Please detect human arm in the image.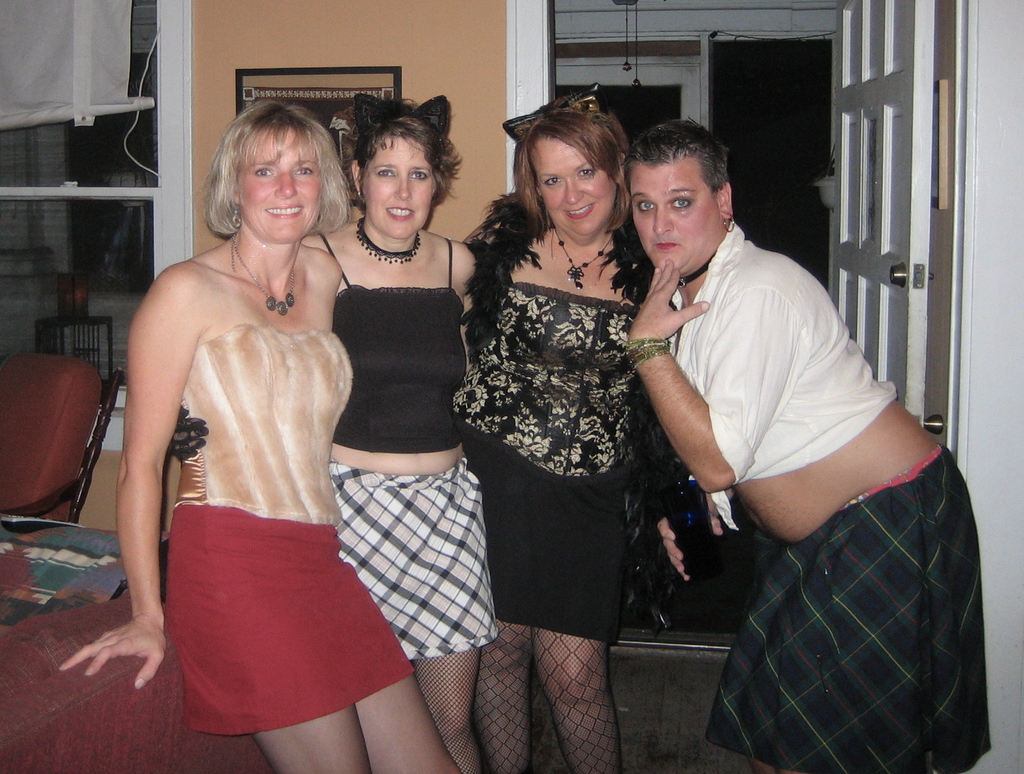
l=621, t=254, r=802, b=493.
